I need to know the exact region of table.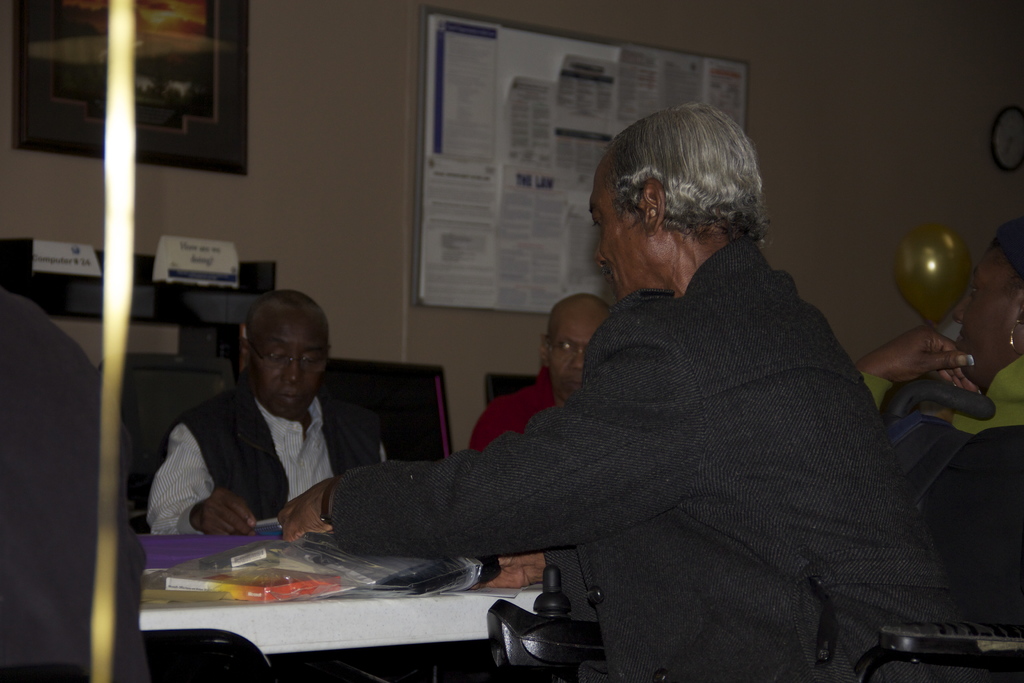
Region: [left=120, top=558, right=568, bottom=682].
